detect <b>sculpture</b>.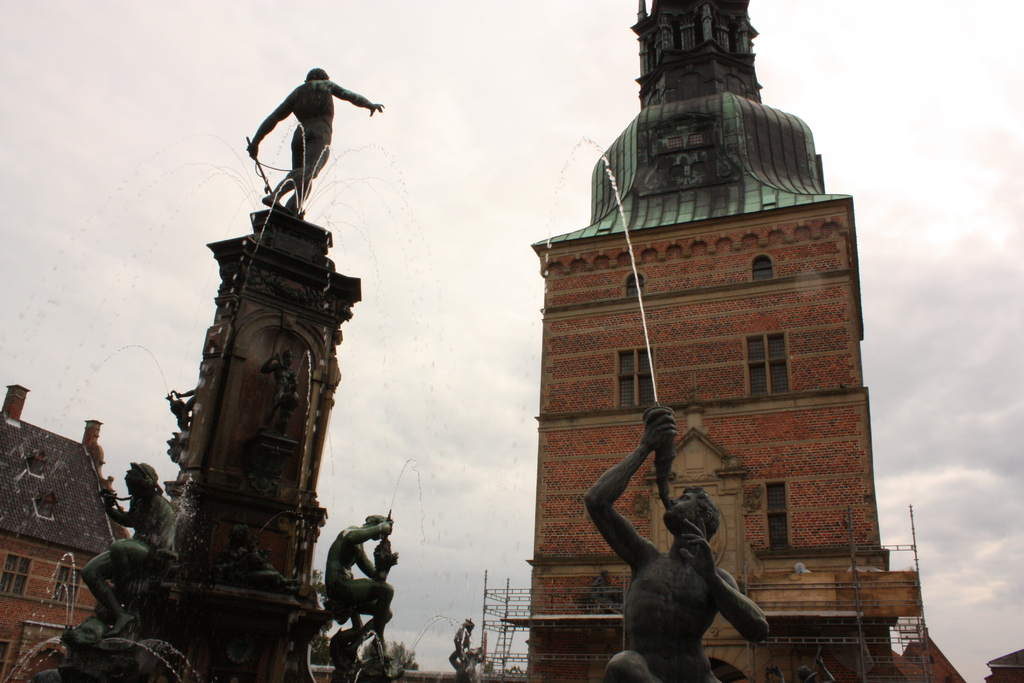
Detected at <region>325, 508, 401, 634</region>.
